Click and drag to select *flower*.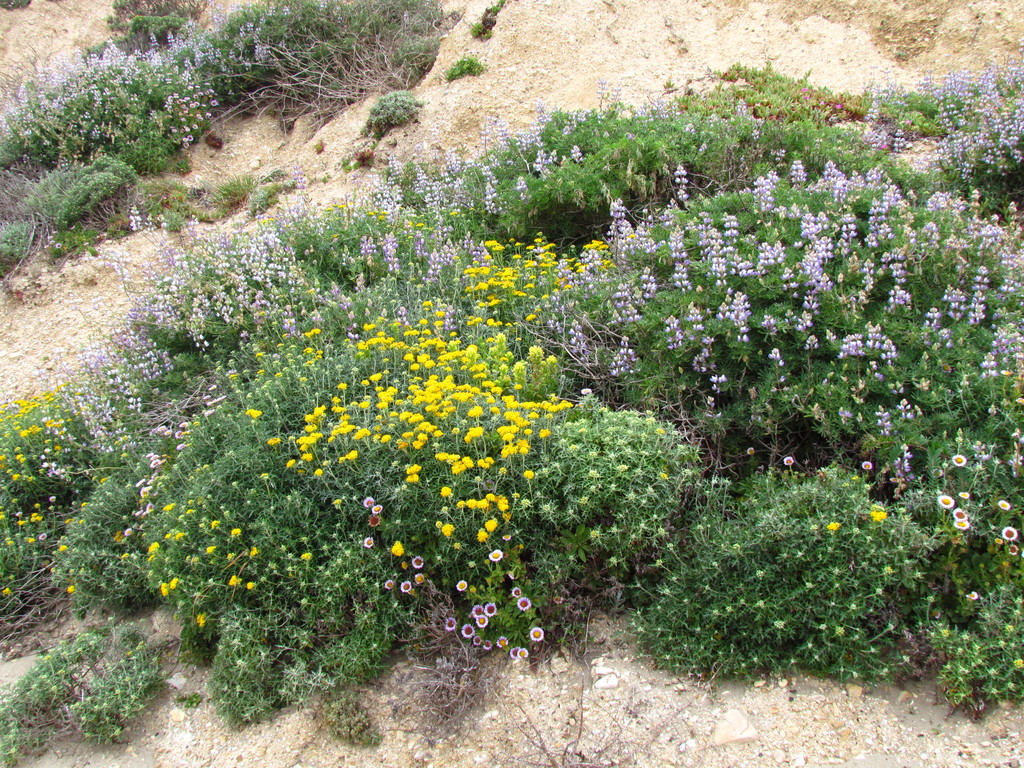
Selection: select_region(508, 586, 523, 598).
